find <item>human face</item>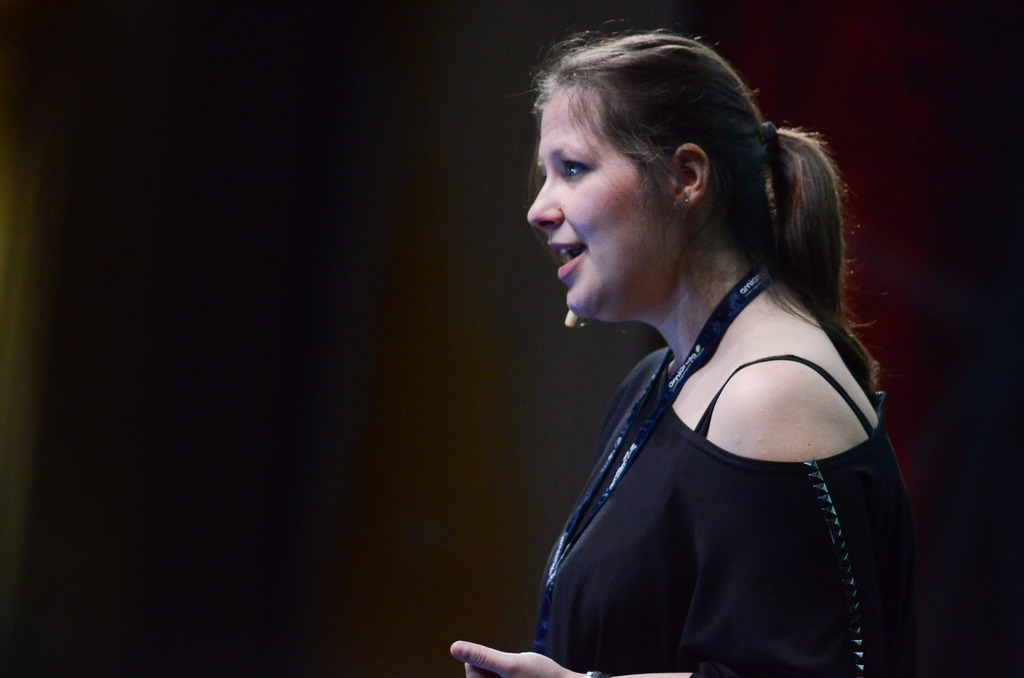
525,87,675,322
